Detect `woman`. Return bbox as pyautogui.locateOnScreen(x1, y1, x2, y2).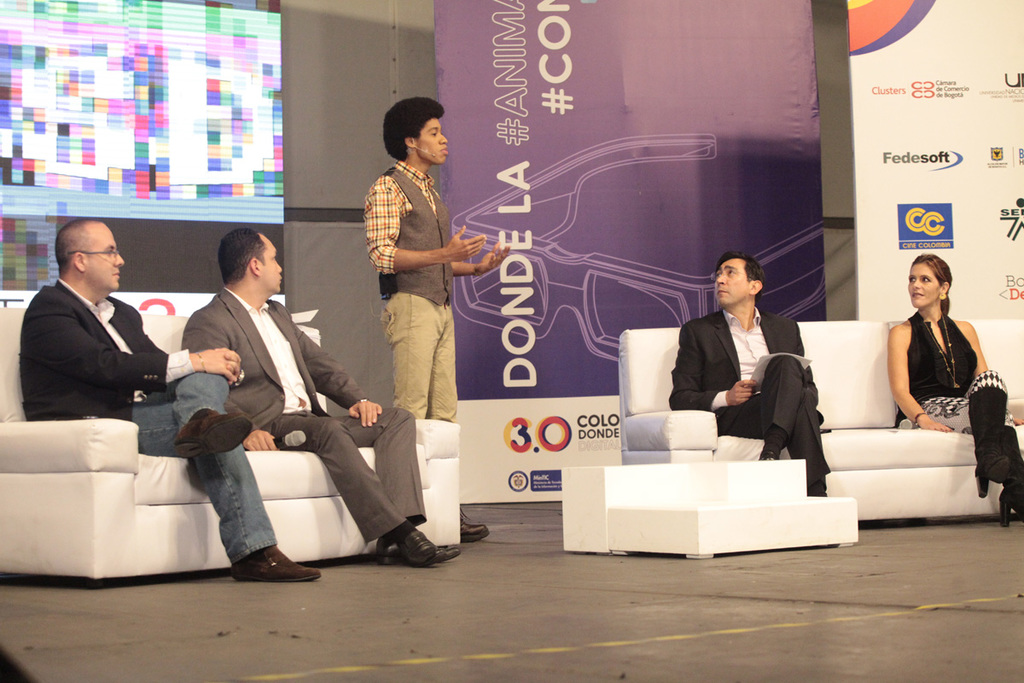
pyautogui.locateOnScreen(886, 251, 1023, 525).
